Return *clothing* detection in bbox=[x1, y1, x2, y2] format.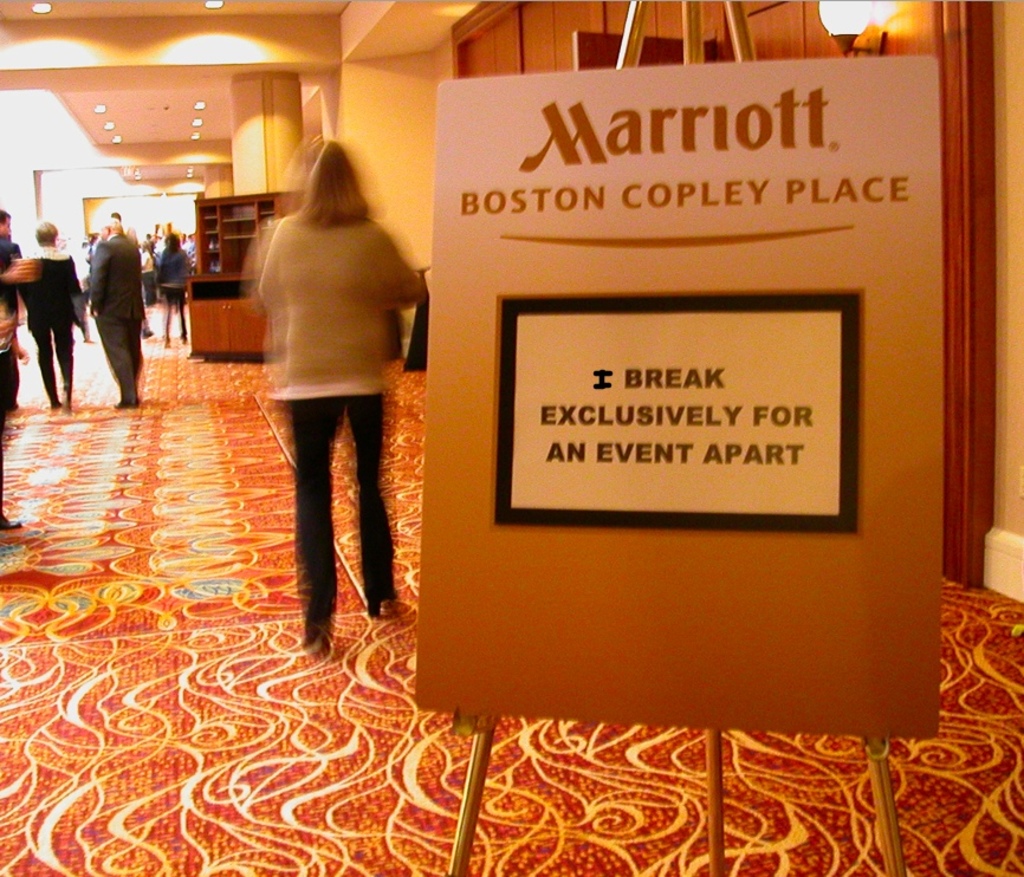
bbox=[83, 230, 141, 392].
